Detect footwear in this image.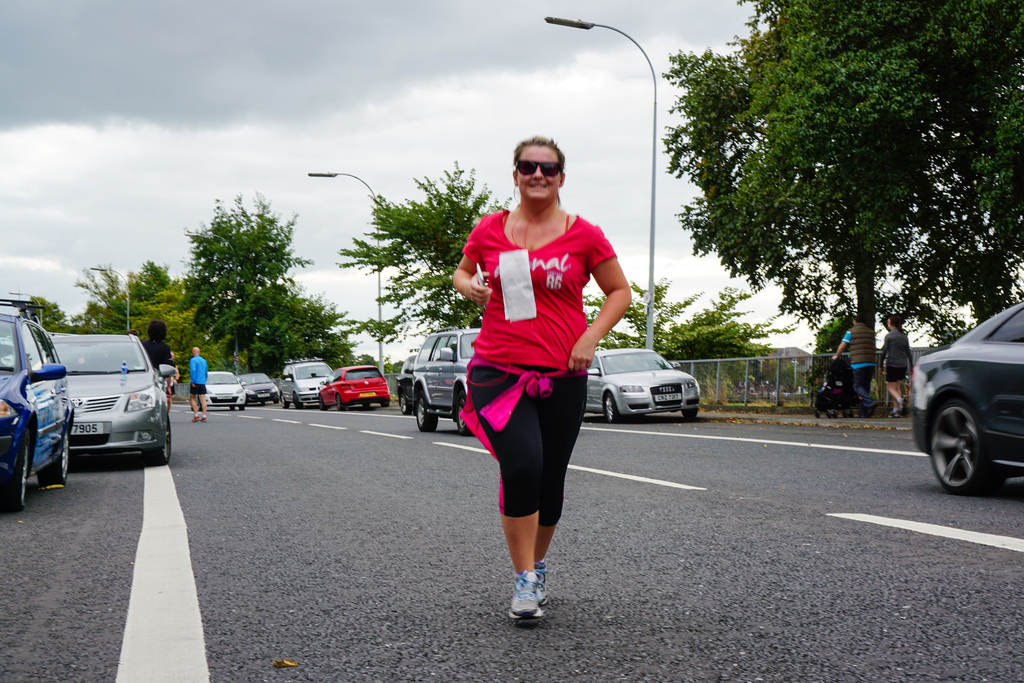
Detection: <region>506, 568, 543, 623</region>.
